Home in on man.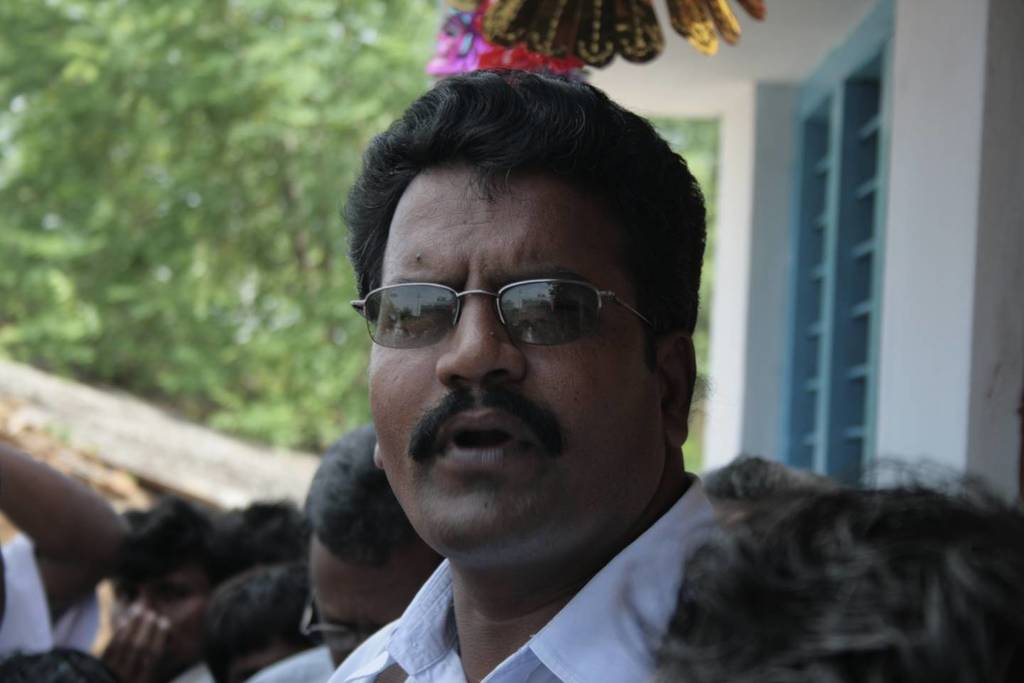
Homed in at 215 495 316 577.
